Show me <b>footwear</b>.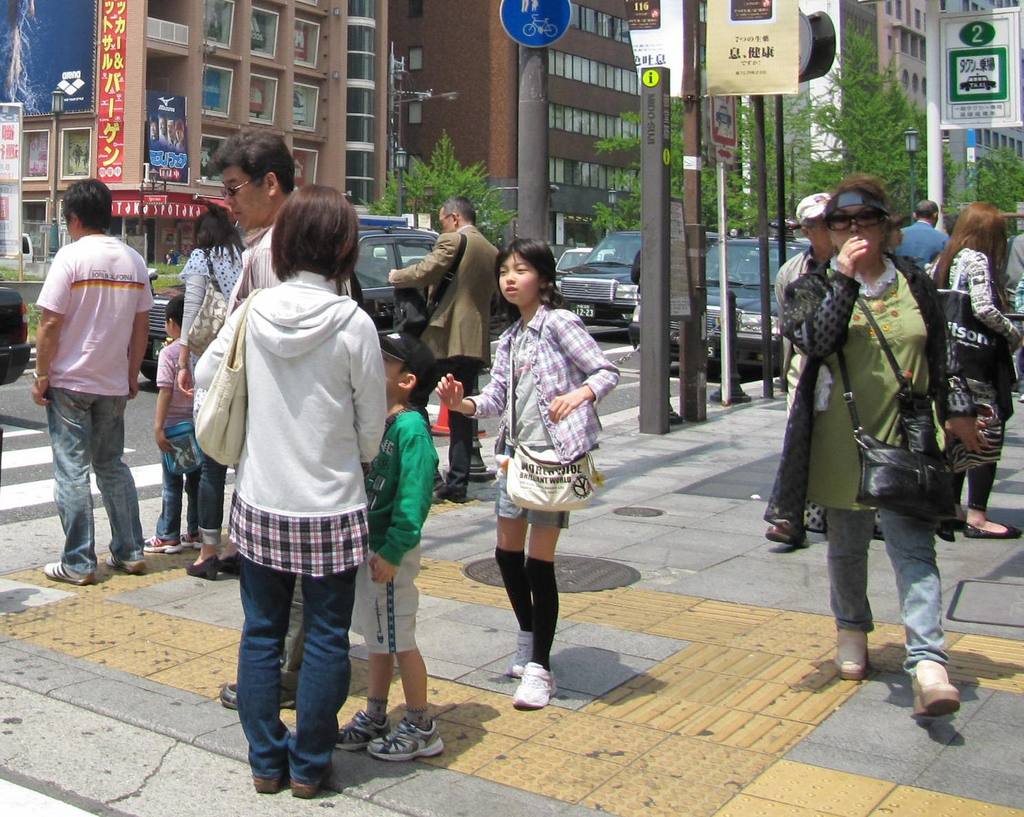
<b>footwear</b> is here: locate(218, 552, 241, 578).
